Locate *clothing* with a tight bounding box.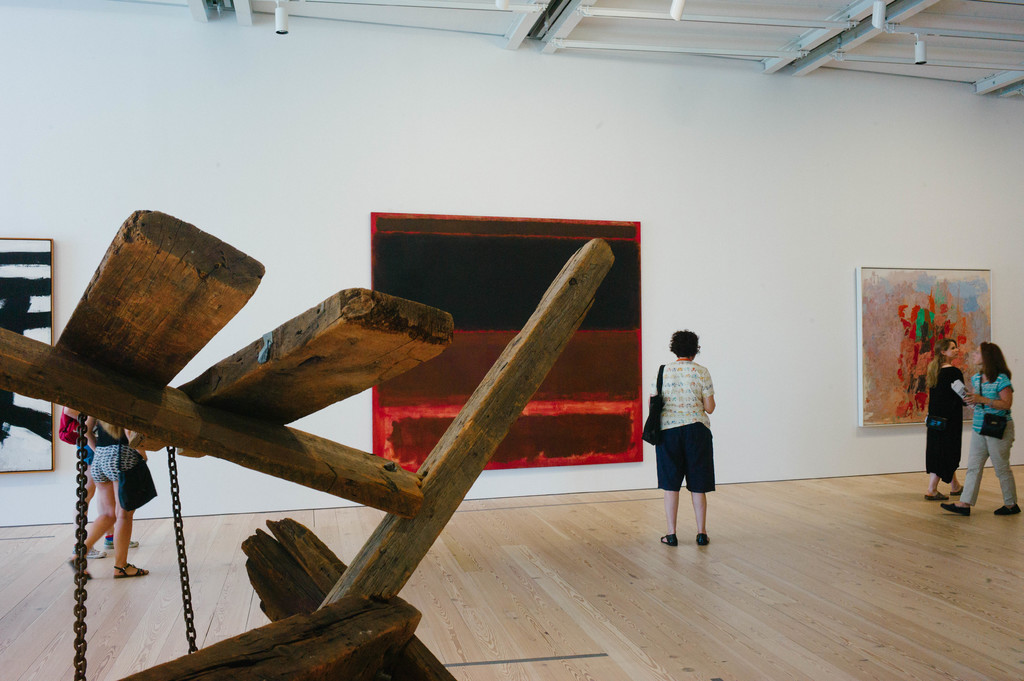
92:422:131:485.
